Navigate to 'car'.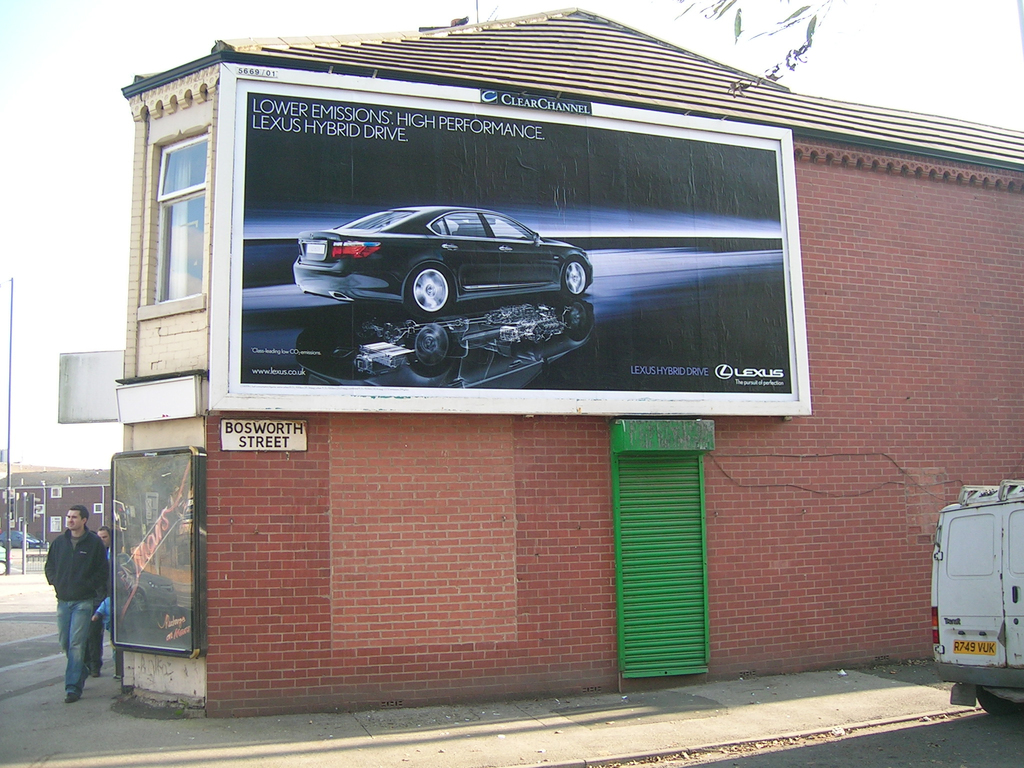
Navigation target: crop(0, 529, 42, 547).
